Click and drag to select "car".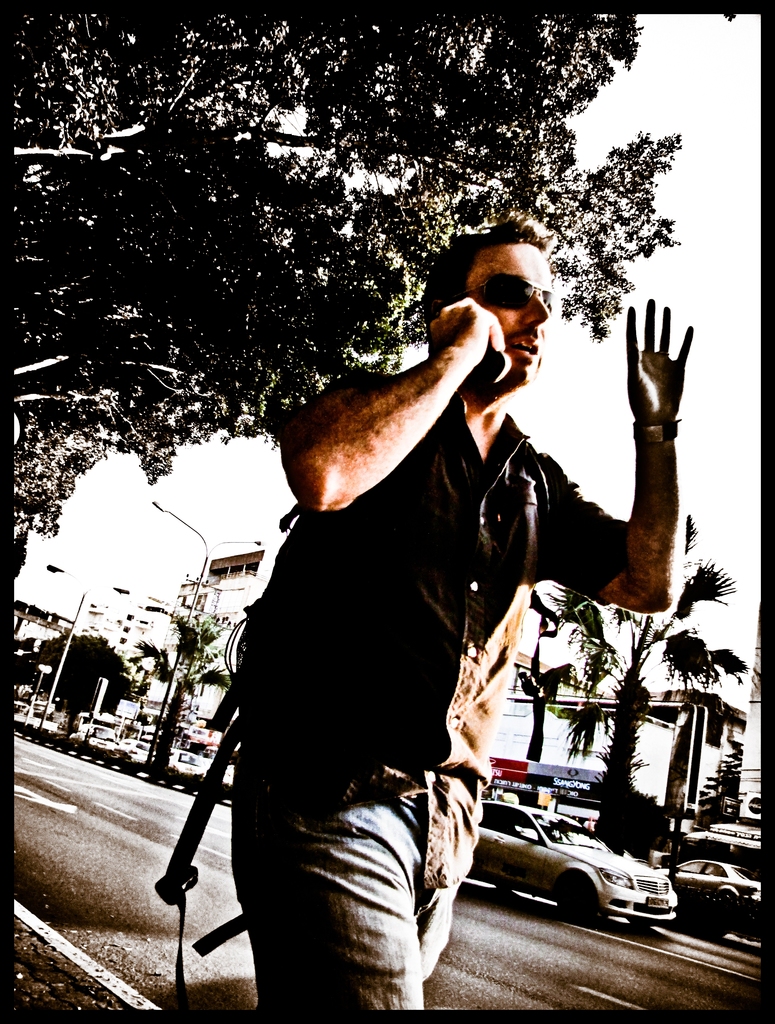
Selection: bbox=(117, 740, 150, 762).
